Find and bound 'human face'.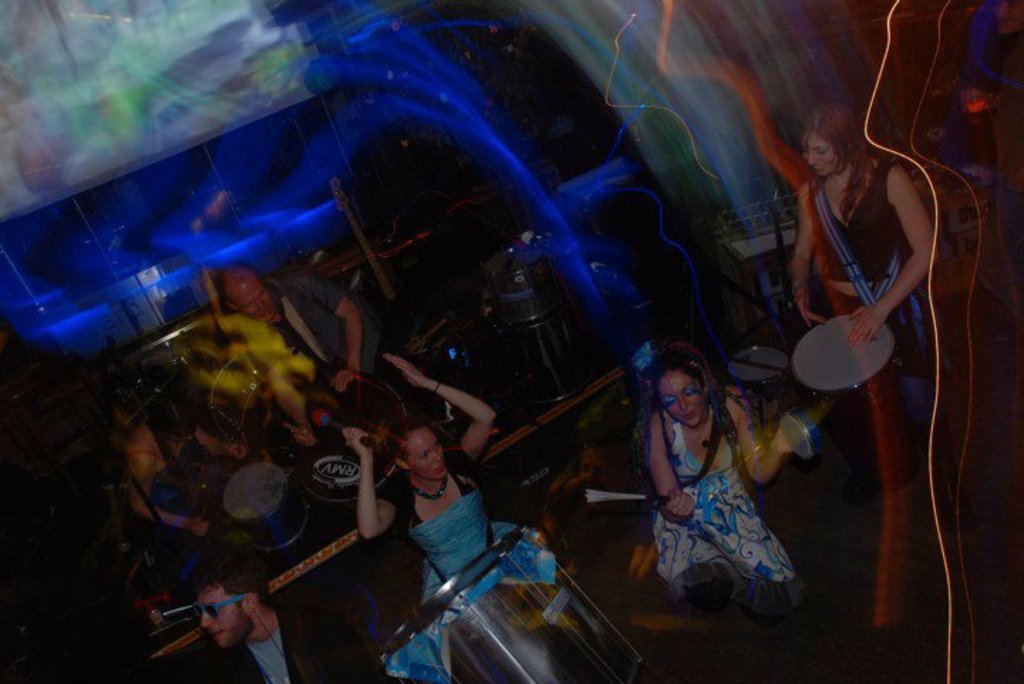
Bound: region(660, 374, 698, 428).
